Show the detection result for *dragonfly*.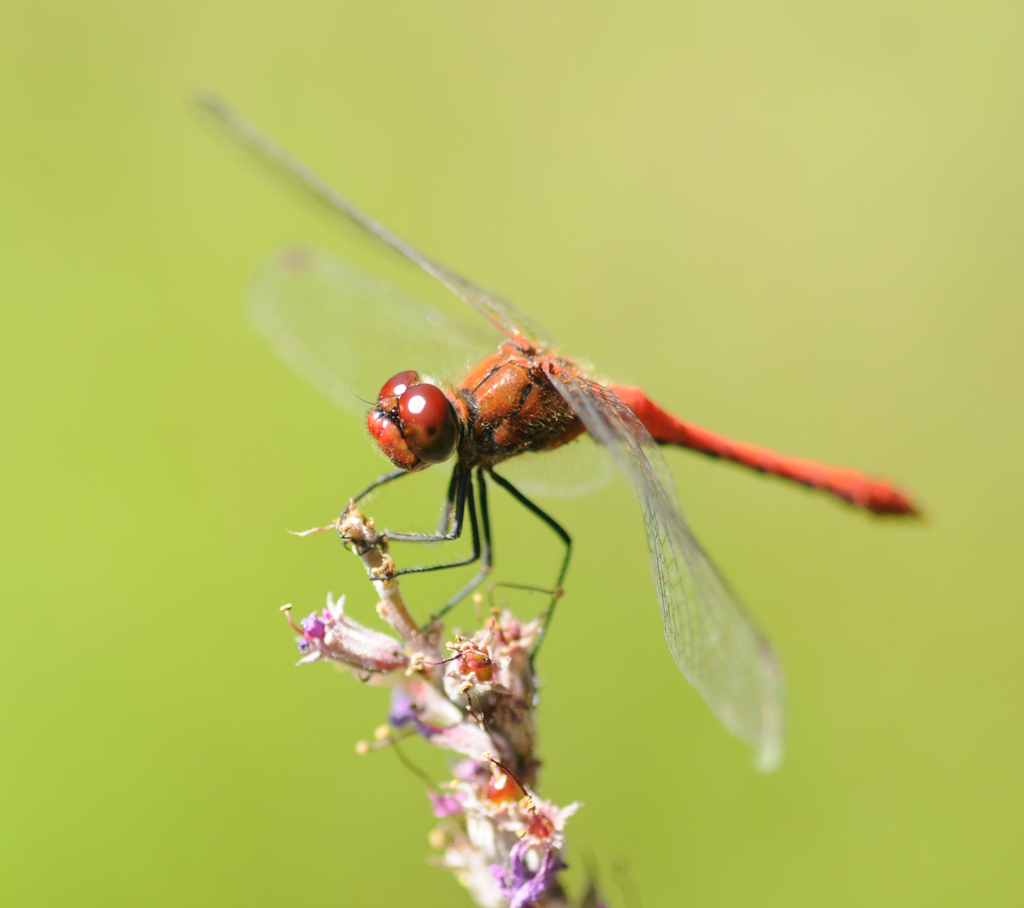
191, 91, 929, 774.
